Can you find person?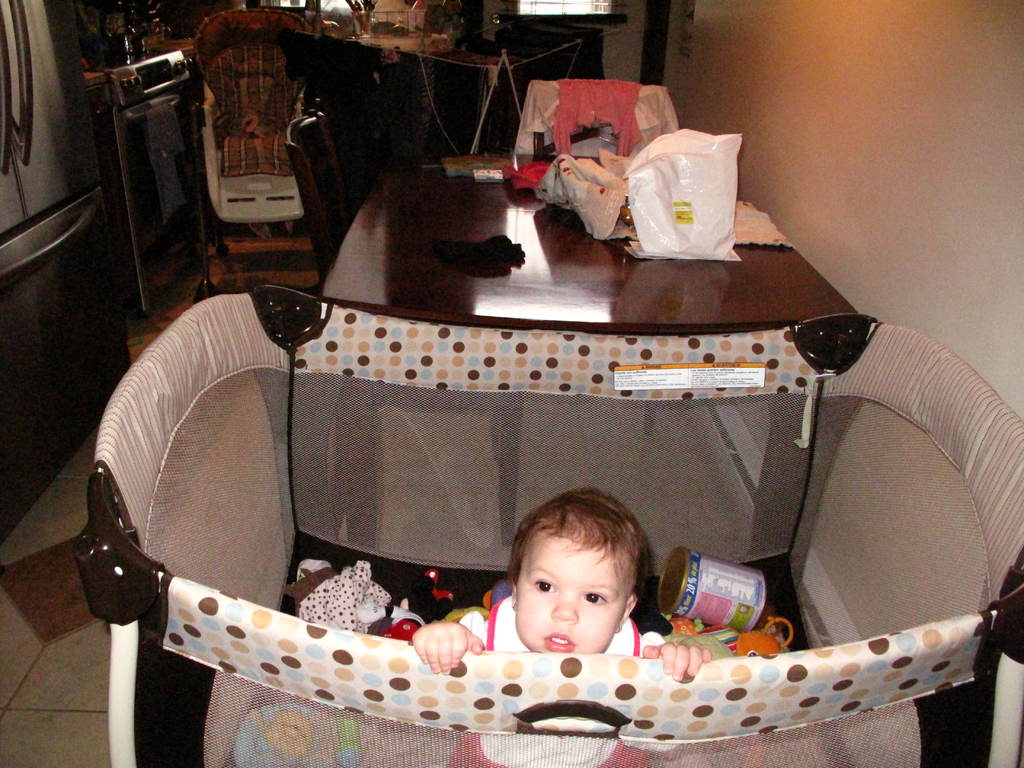
Yes, bounding box: box=[408, 486, 703, 767].
